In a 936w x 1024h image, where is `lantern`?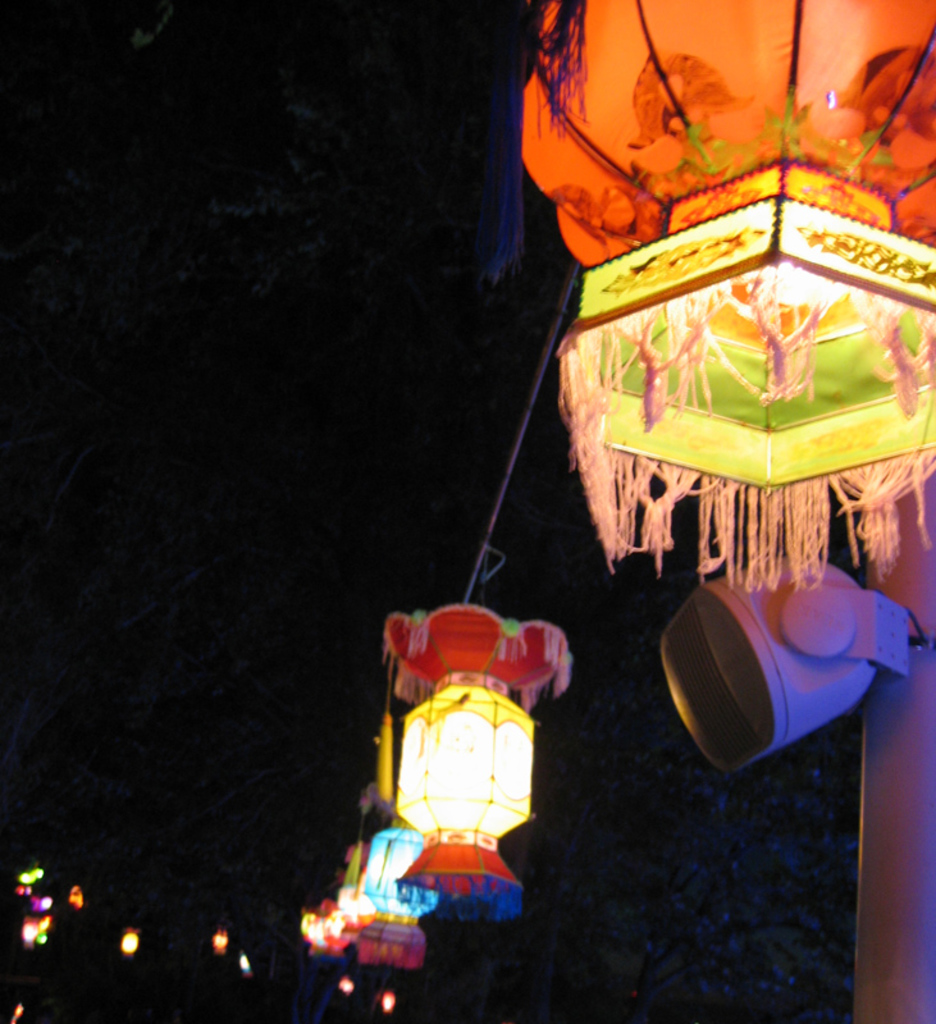
315 899 332 952.
